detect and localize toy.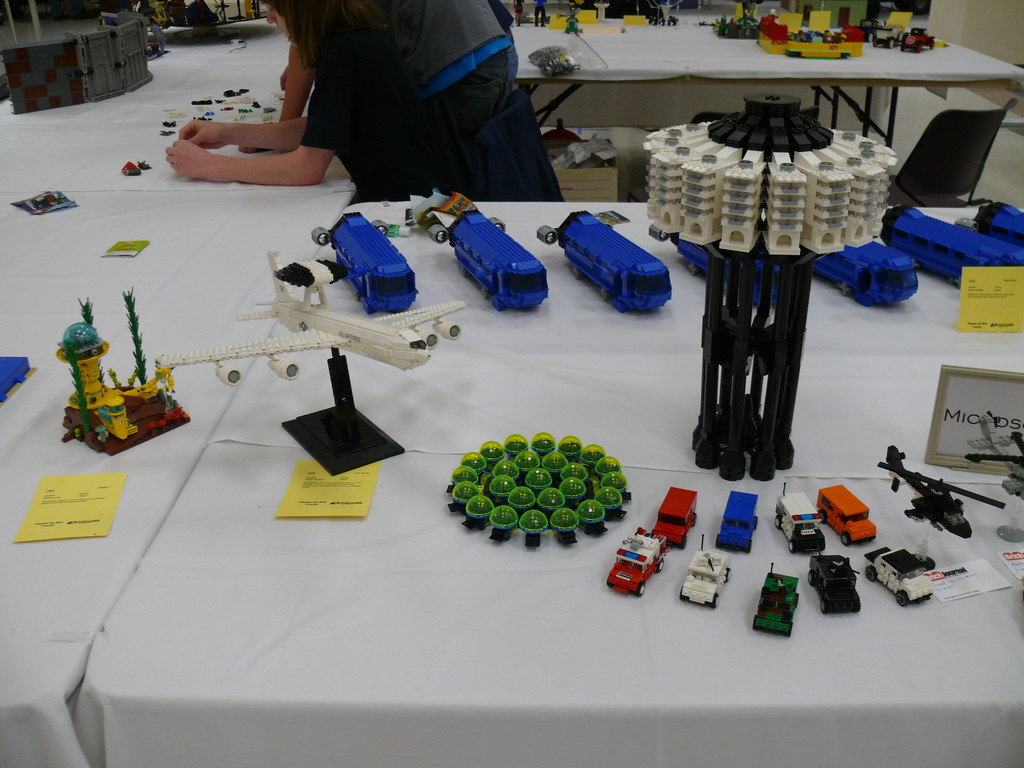
Localized at [492,468,516,497].
